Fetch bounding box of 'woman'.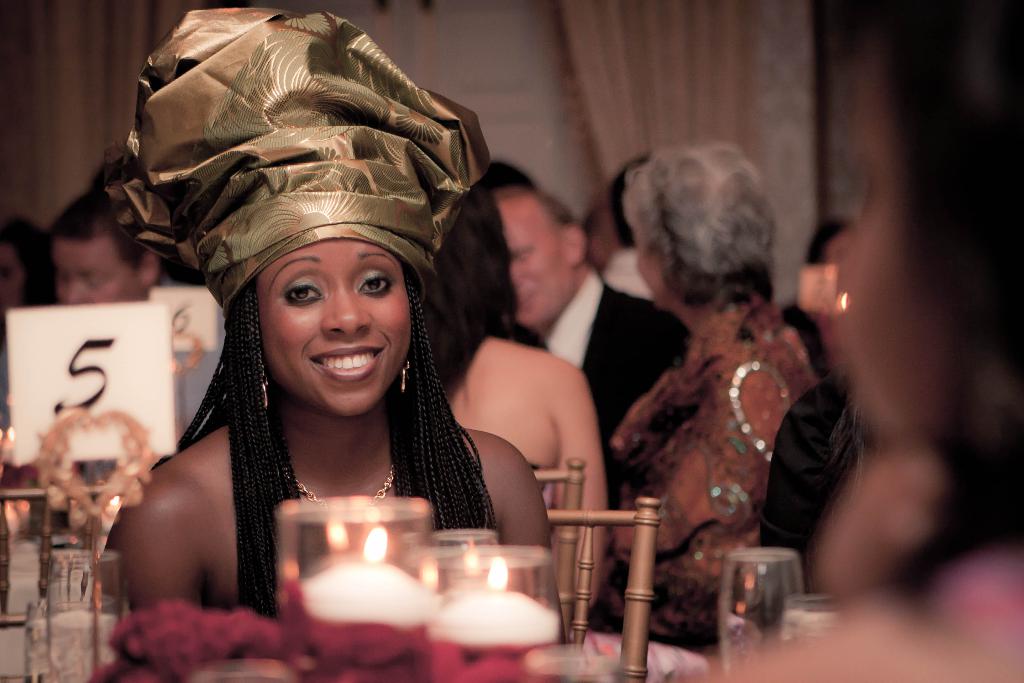
Bbox: box(83, 36, 605, 627).
